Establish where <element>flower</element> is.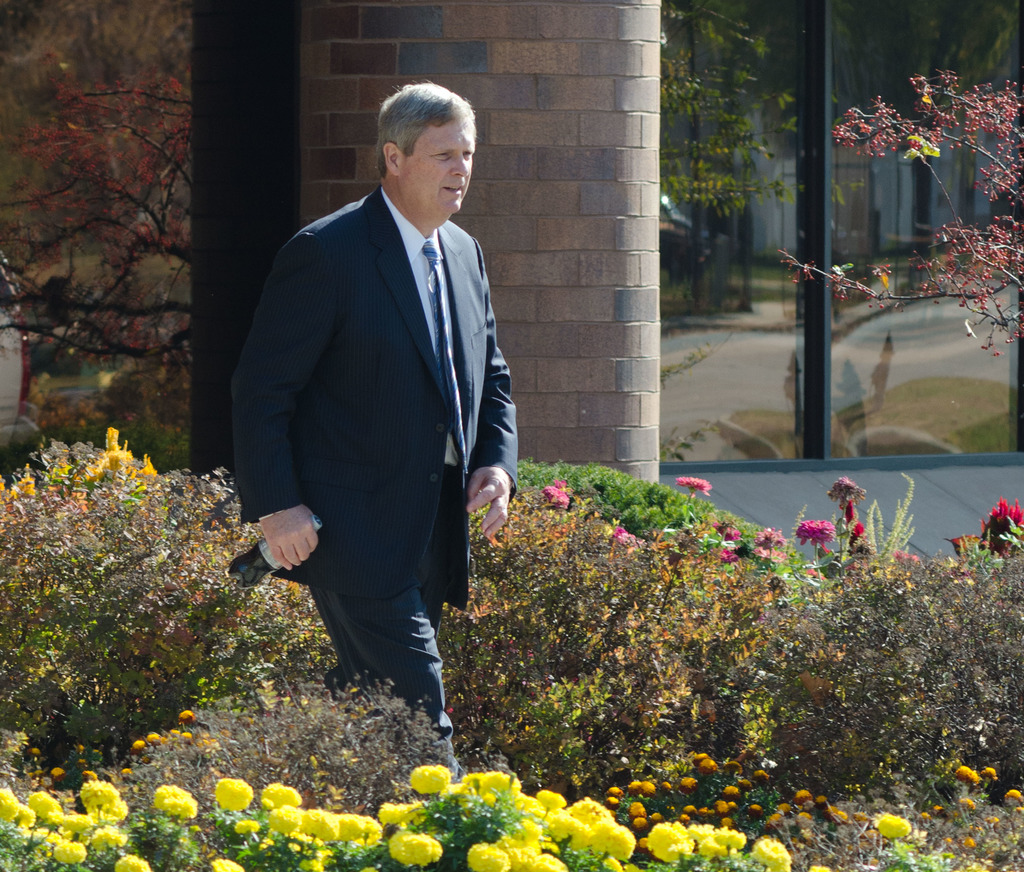
Established at box=[95, 800, 125, 818].
